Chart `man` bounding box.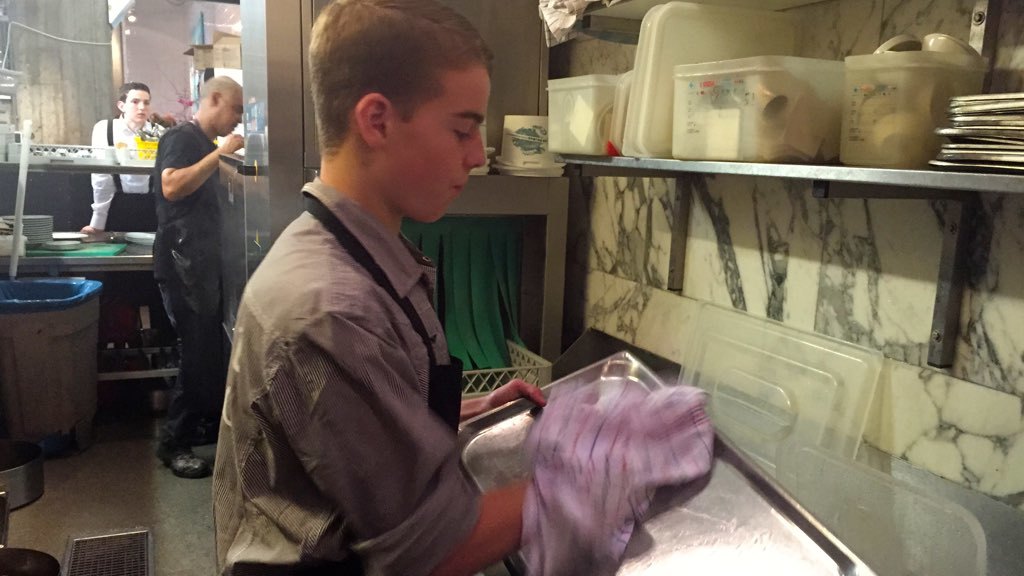
Charted: (x1=149, y1=71, x2=245, y2=480).
